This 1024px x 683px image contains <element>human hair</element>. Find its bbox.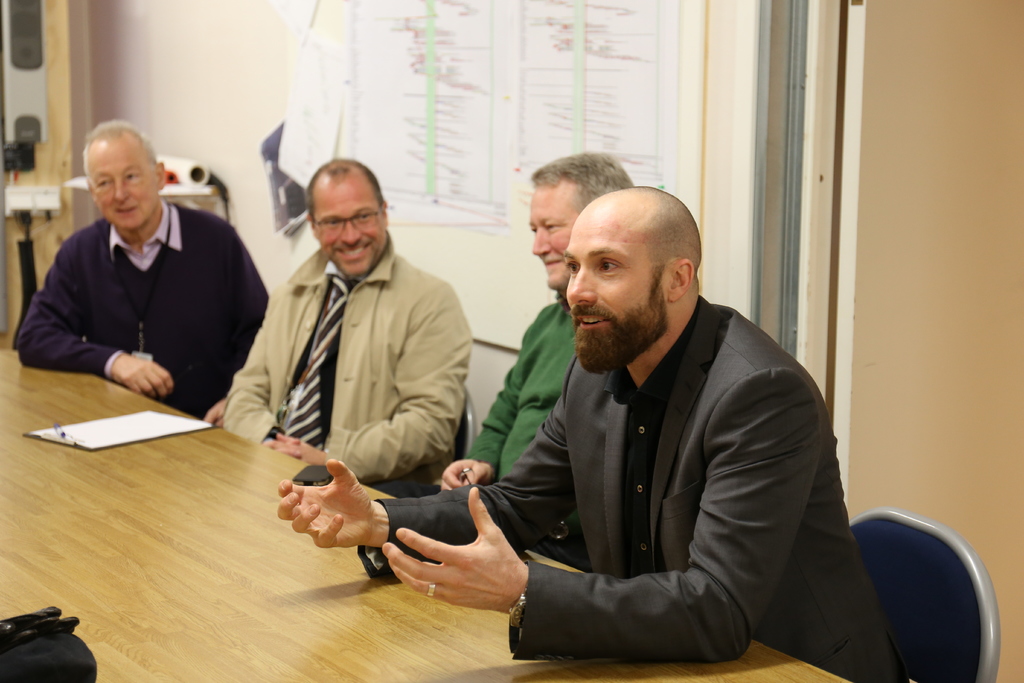
detection(81, 119, 156, 188).
